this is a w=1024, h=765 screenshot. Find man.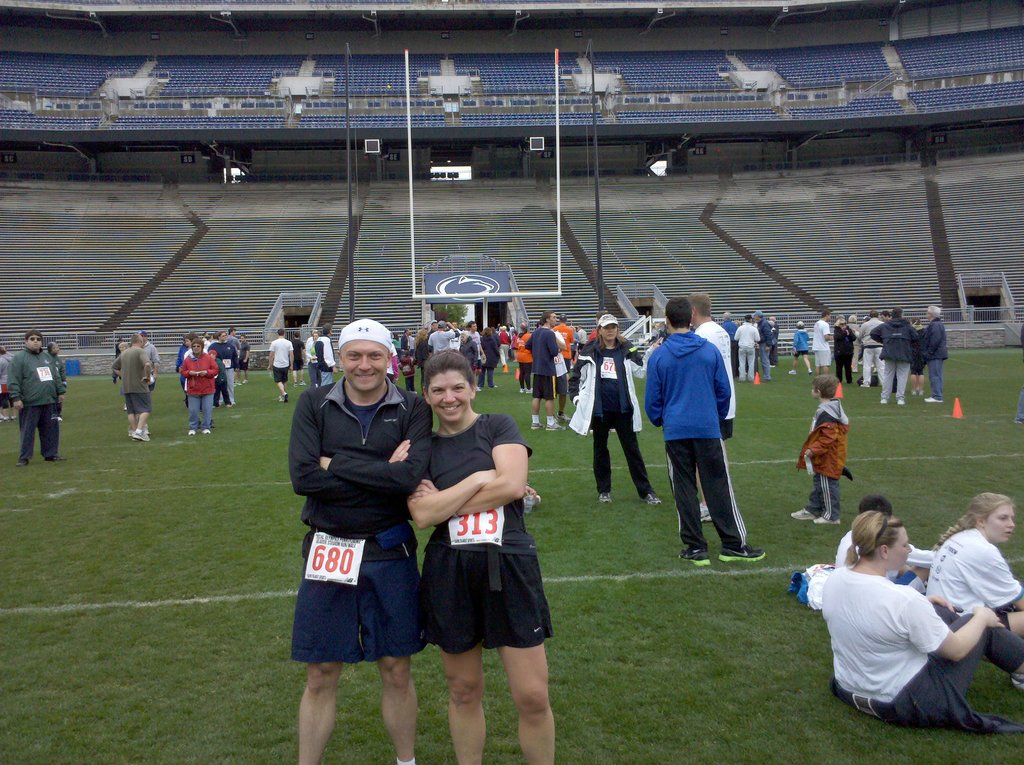
Bounding box: rect(551, 312, 575, 394).
